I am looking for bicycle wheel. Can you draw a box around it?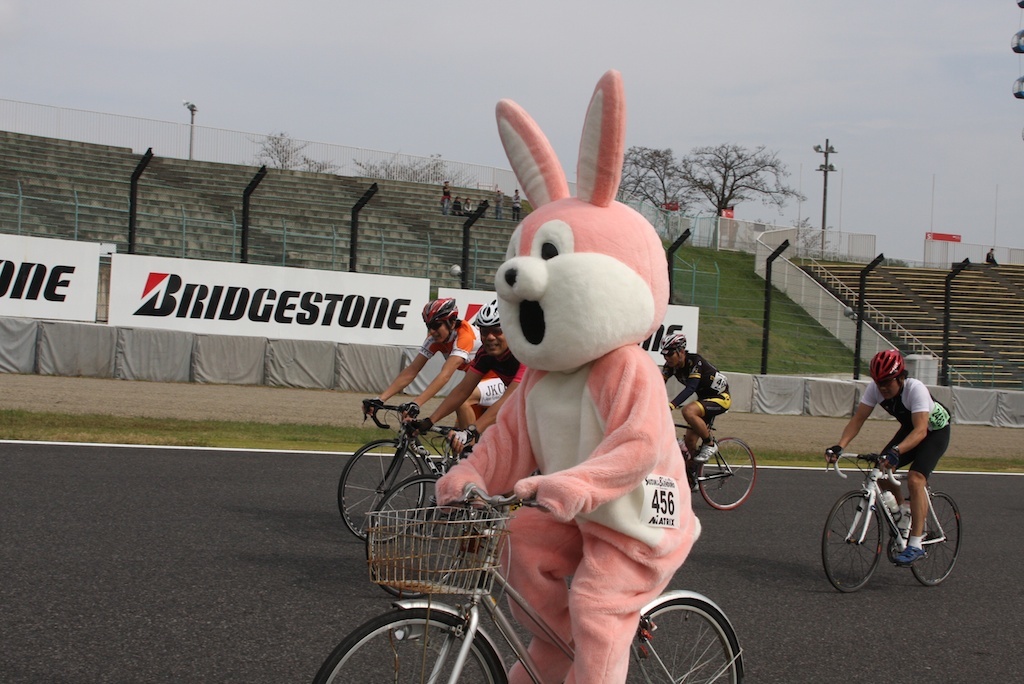
Sure, the bounding box is bbox=[630, 595, 744, 683].
